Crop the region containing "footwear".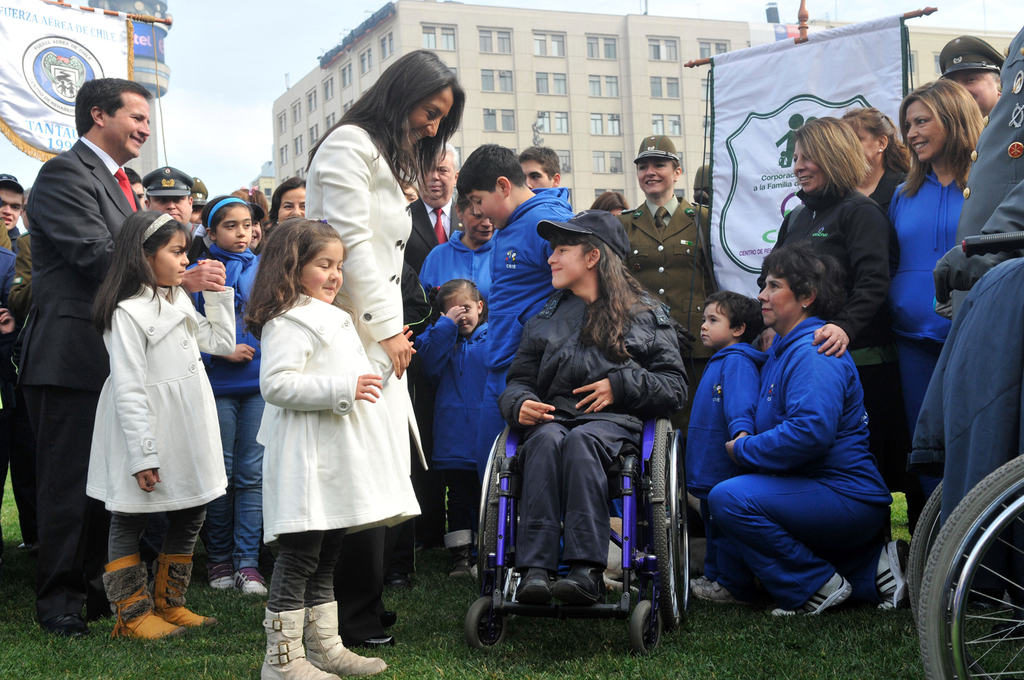
Crop region: pyautogui.locateOnScreen(550, 566, 604, 601).
